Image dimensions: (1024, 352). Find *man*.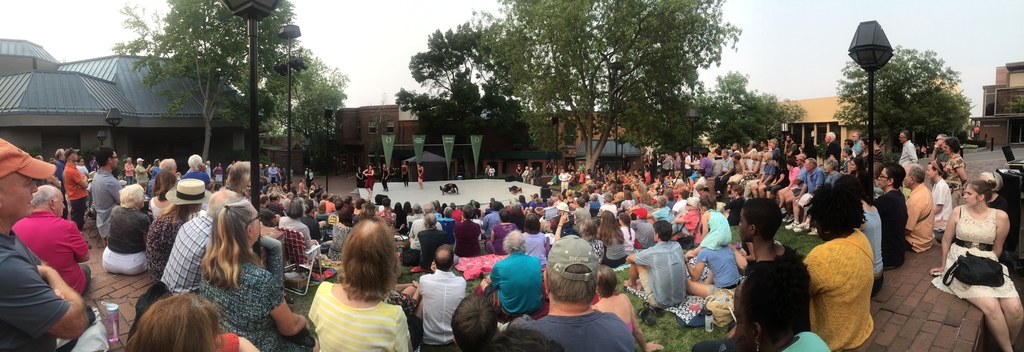
(x1=90, y1=145, x2=122, y2=242).
